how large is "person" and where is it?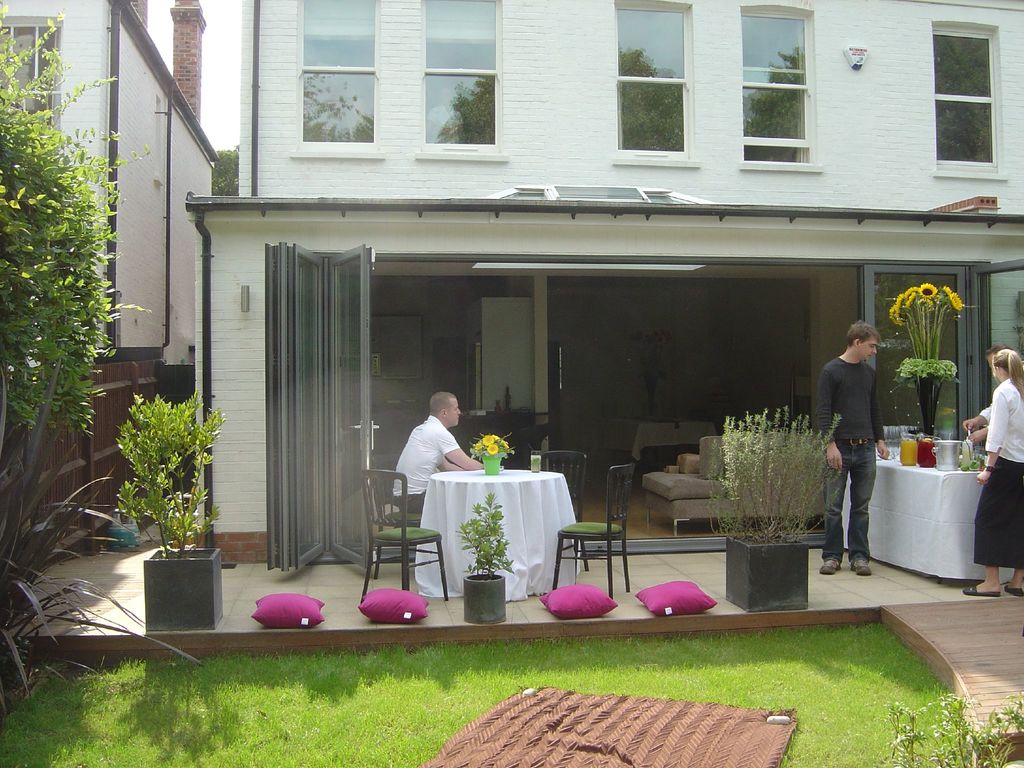
Bounding box: region(964, 351, 1023, 597).
